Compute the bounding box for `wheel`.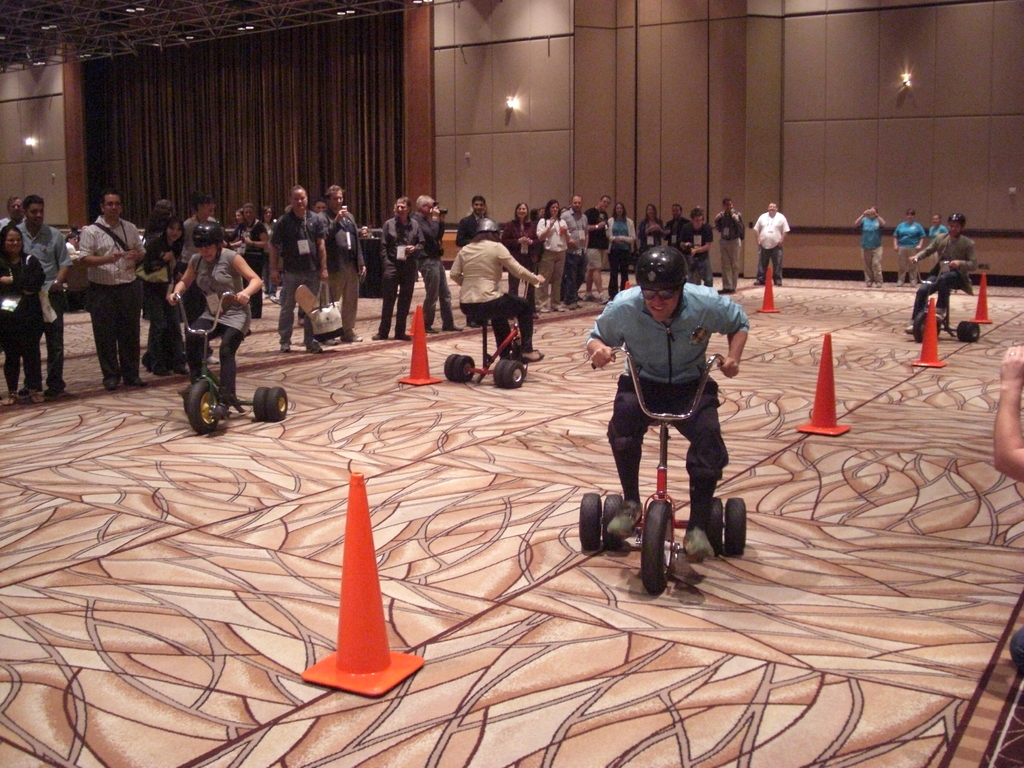
bbox=(604, 490, 627, 556).
